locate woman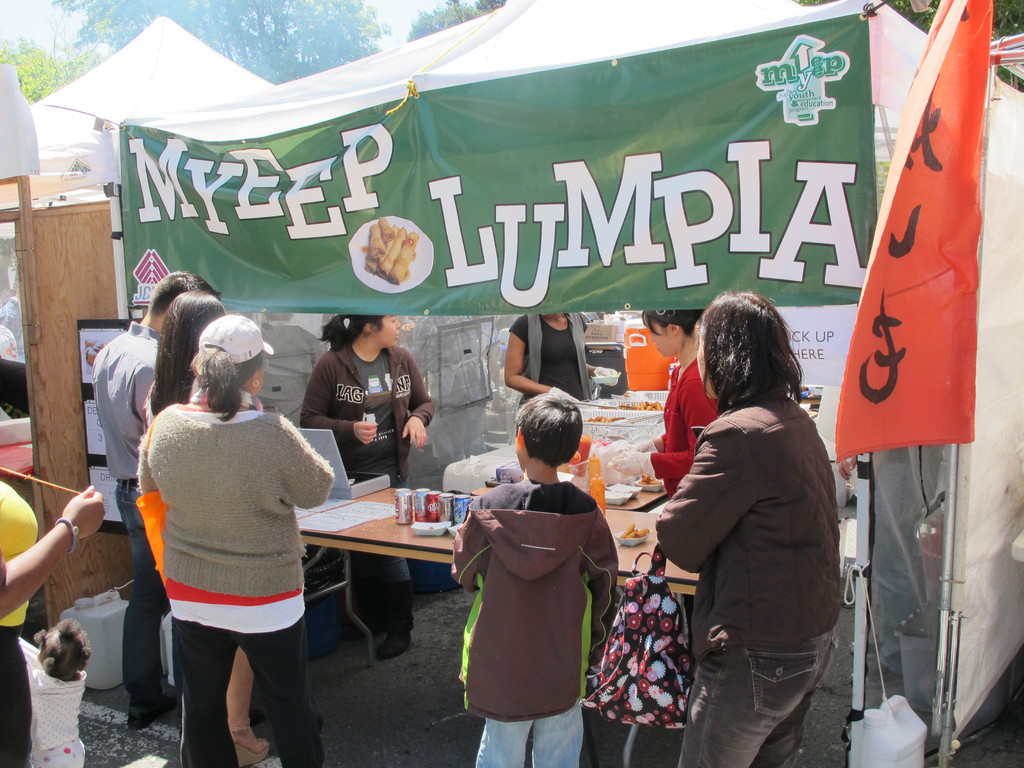
box=[285, 298, 435, 646]
